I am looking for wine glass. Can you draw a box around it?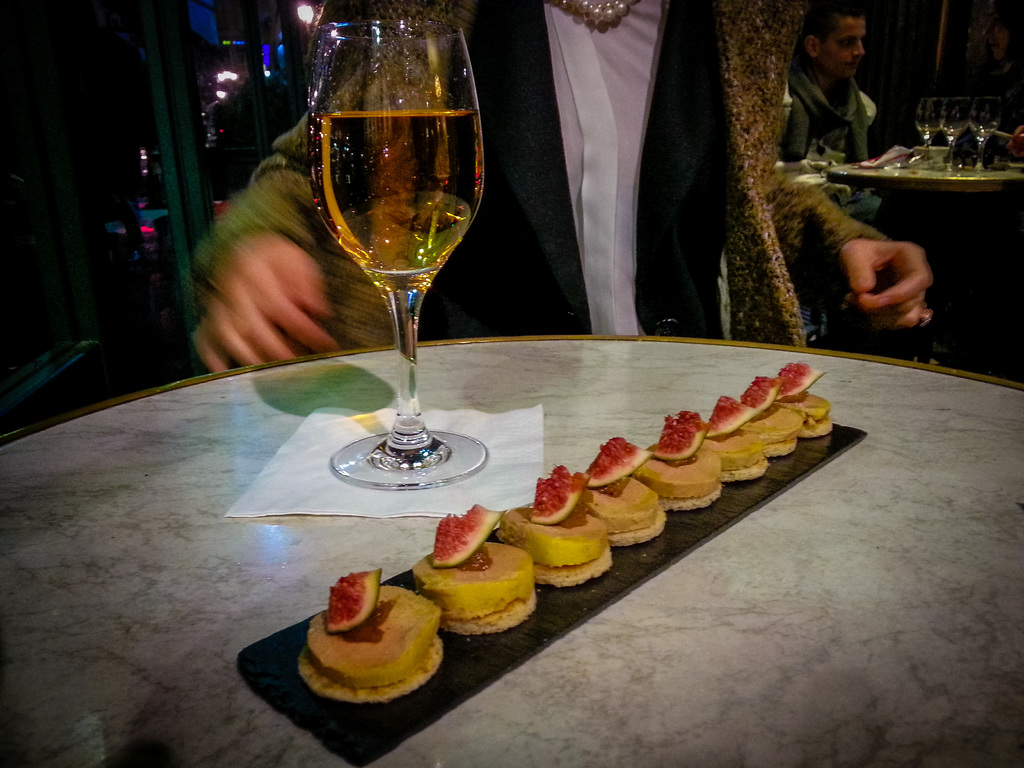
Sure, the bounding box is {"x1": 301, "y1": 16, "x2": 491, "y2": 489}.
